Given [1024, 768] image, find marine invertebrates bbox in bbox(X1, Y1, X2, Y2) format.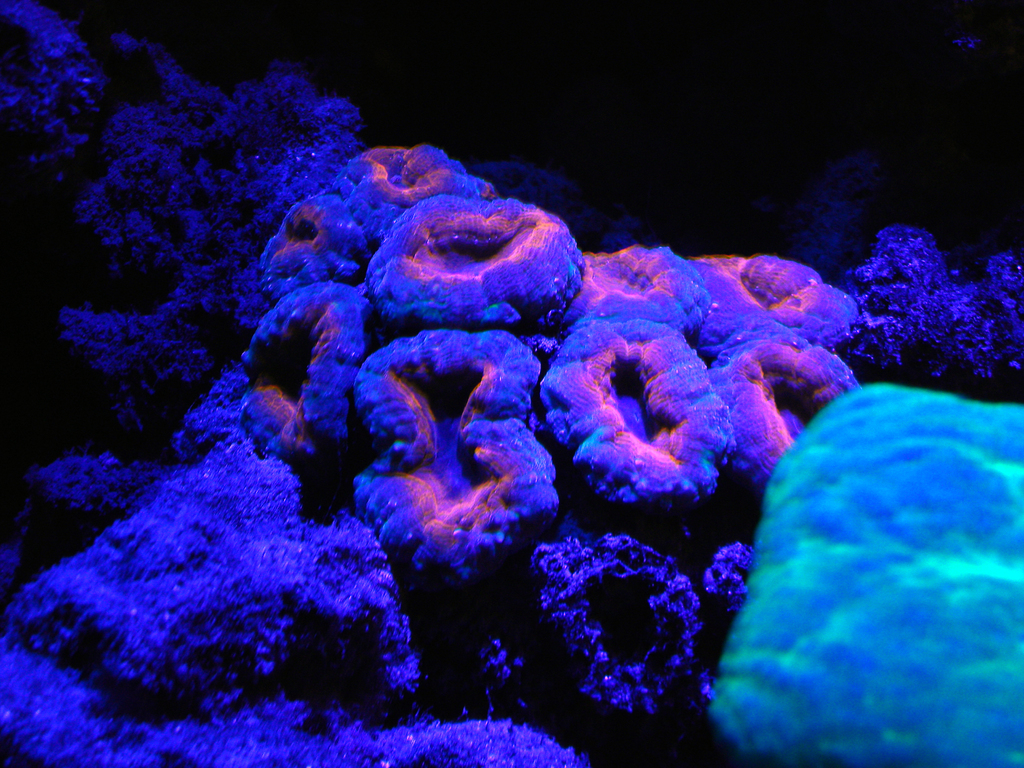
bbox(551, 230, 737, 331).
